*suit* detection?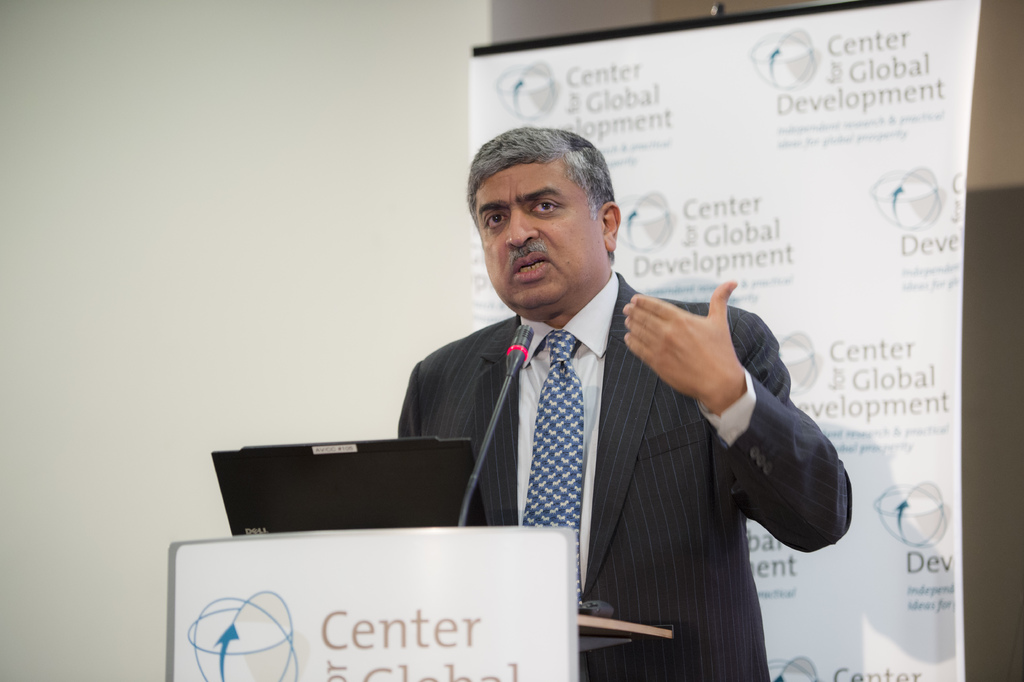
{"left": 323, "top": 255, "right": 781, "bottom": 596}
